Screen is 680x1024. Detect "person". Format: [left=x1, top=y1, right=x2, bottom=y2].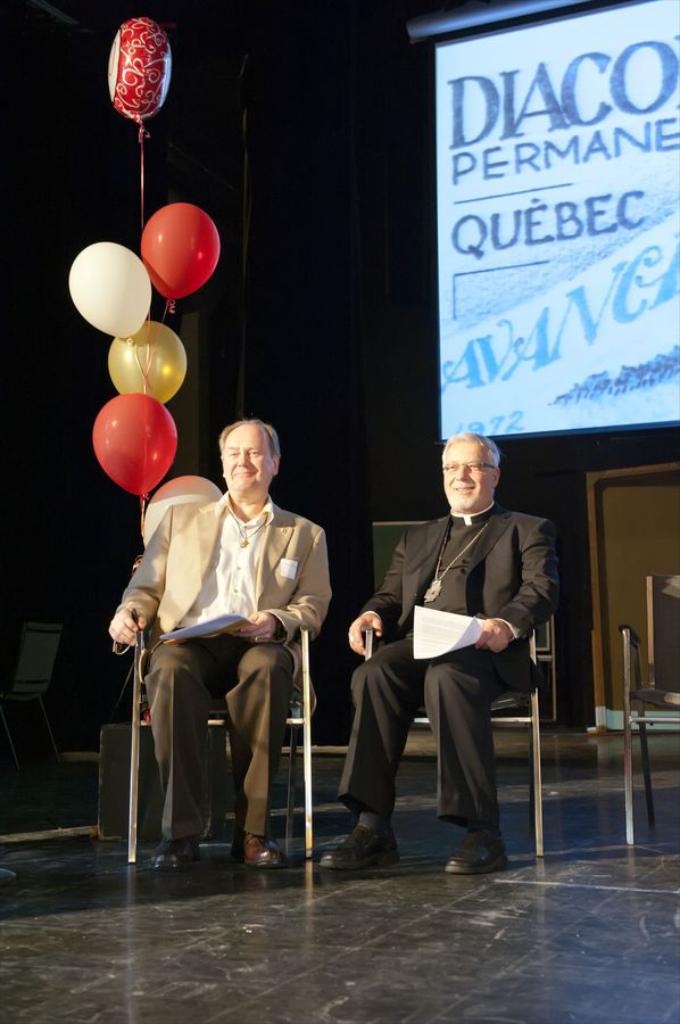
[left=320, top=427, right=562, bottom=877].
